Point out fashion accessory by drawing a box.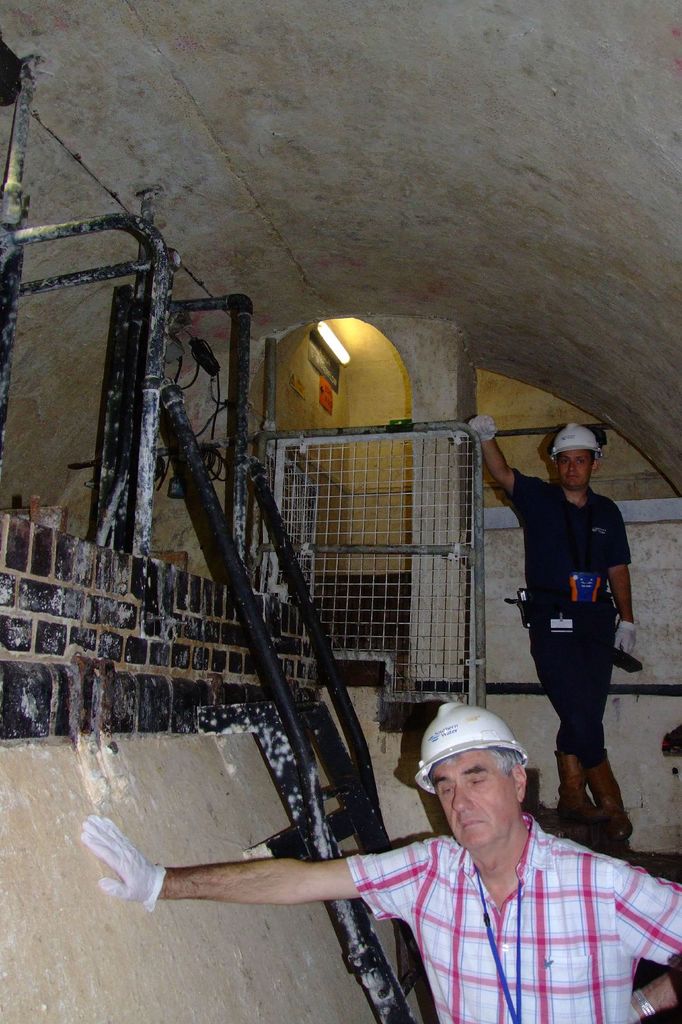
select_region(470, 413, 498, 440).
